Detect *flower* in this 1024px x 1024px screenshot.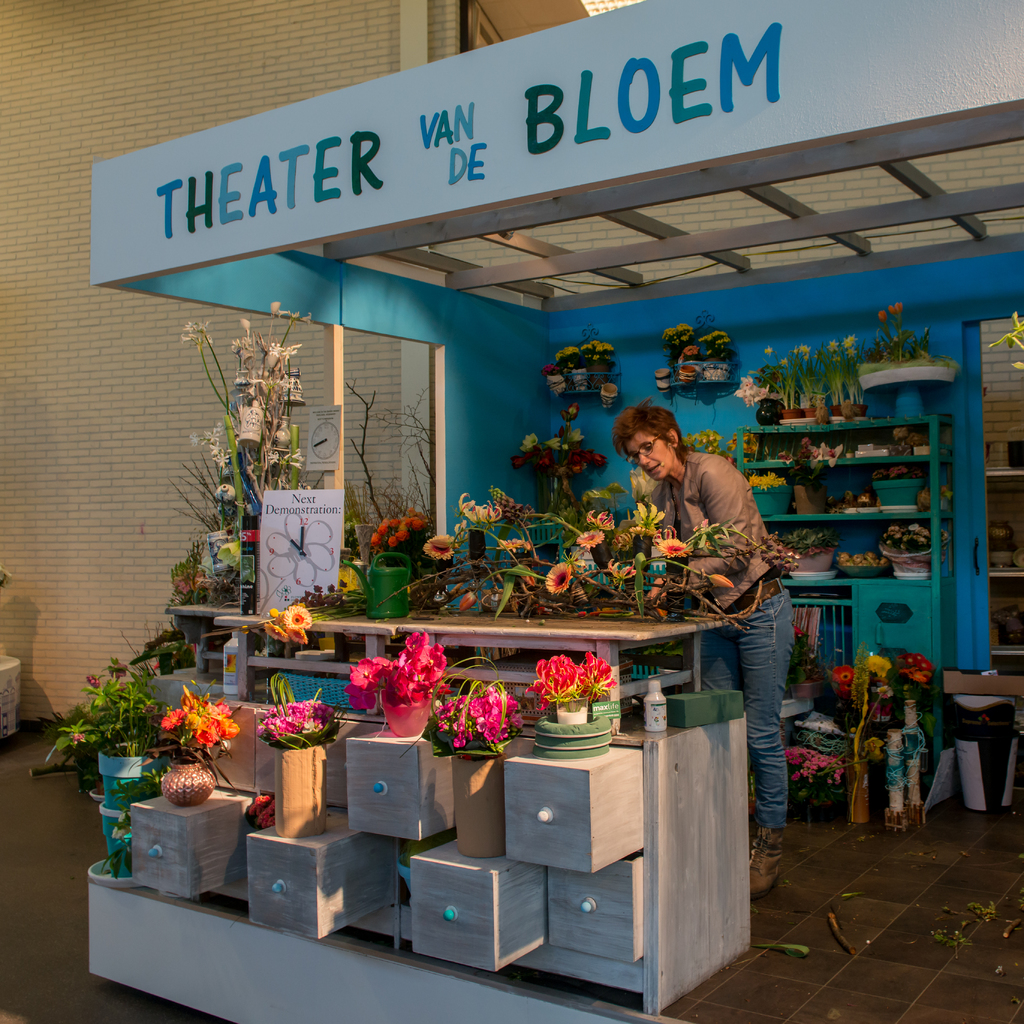
Detection: BBox(109, 659, 129, 676).
